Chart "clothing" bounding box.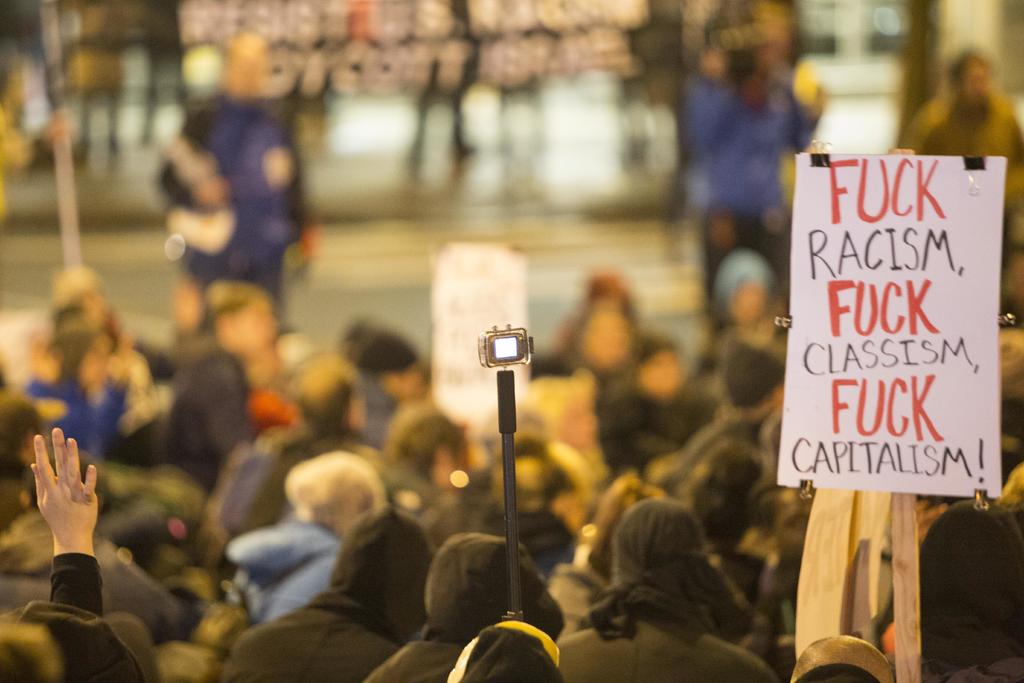
Charted: 689 60 810 352.
